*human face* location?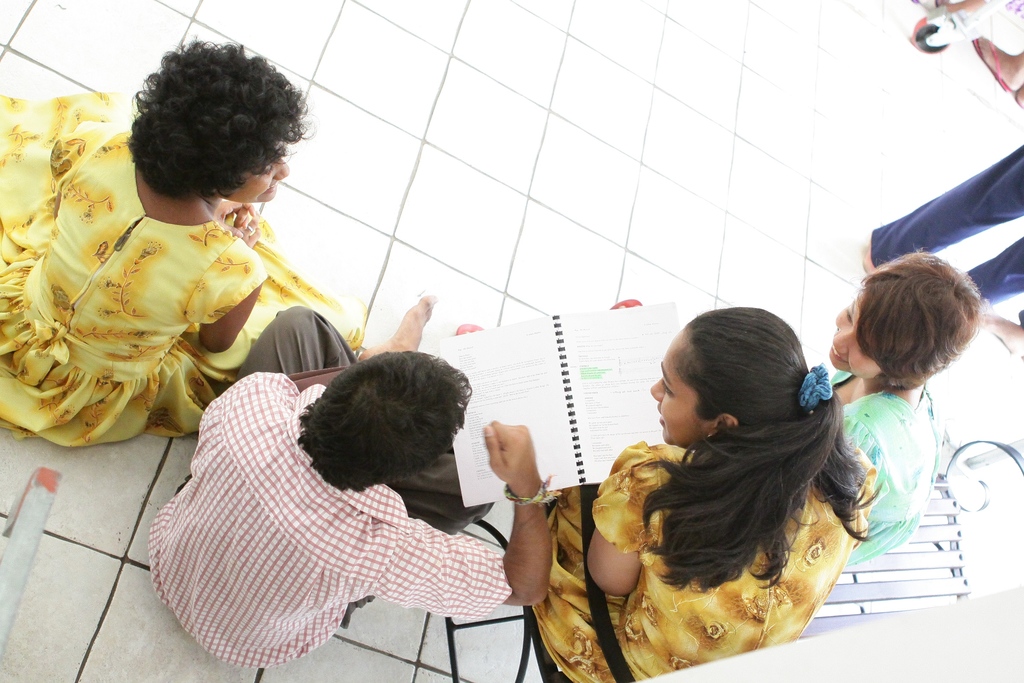
650/336/712/444
